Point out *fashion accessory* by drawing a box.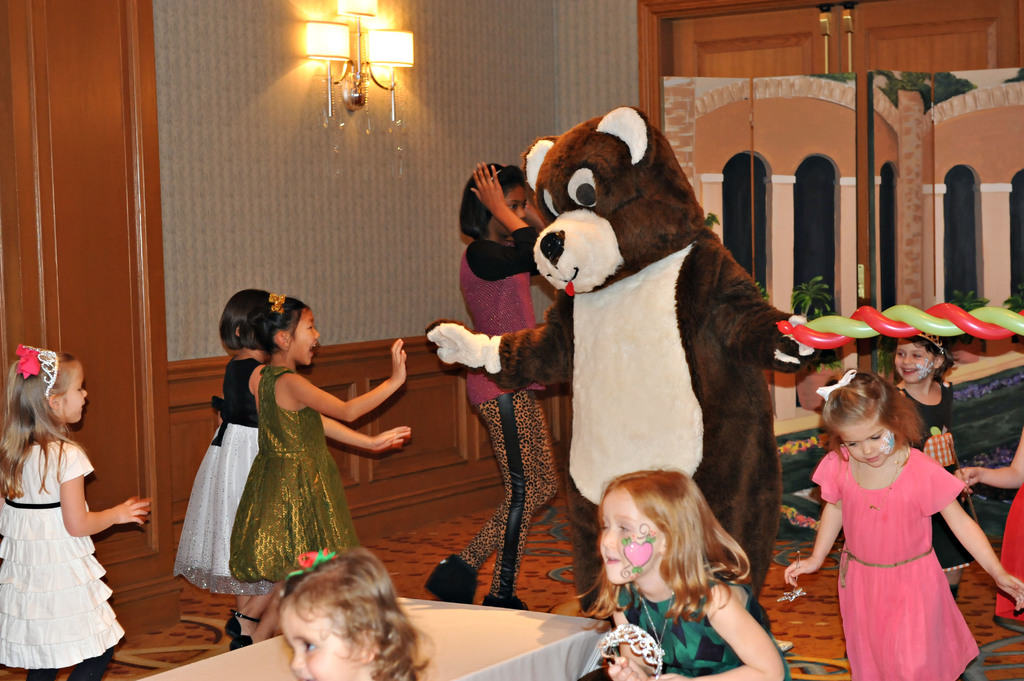
922, 331, 945, 357.
